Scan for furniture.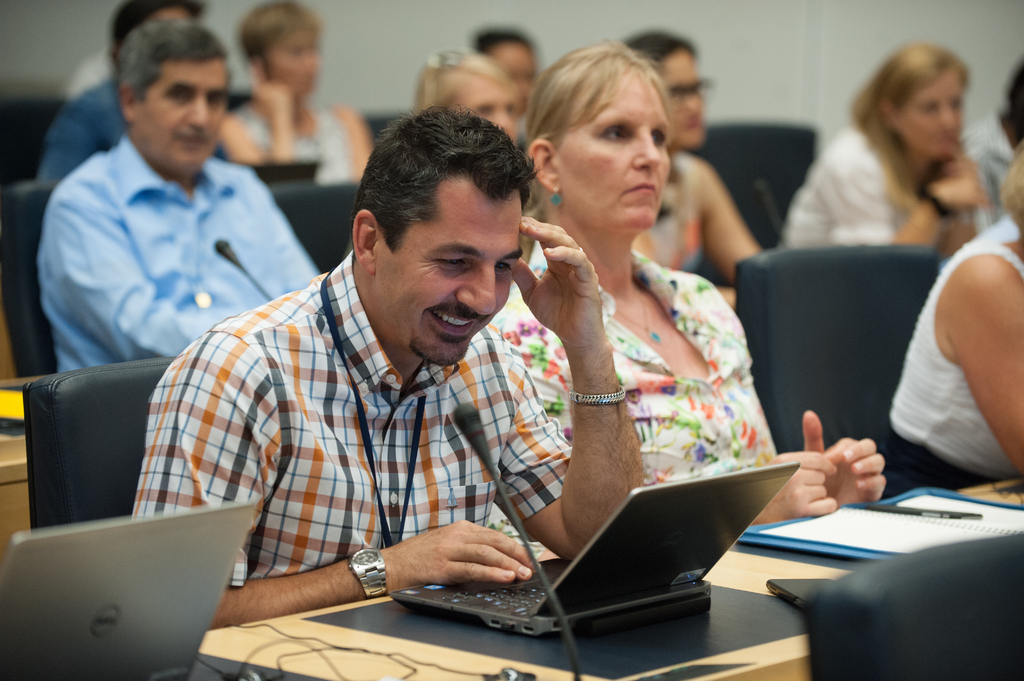
Scan result: 20 352 167 529.
